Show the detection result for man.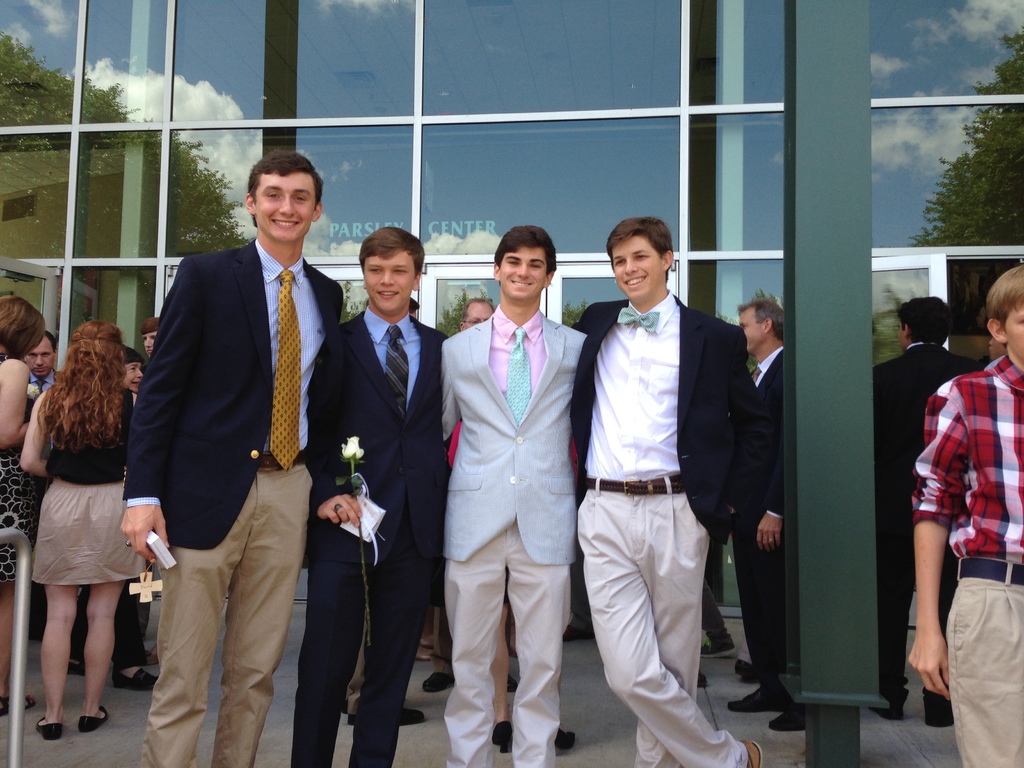
19, 333, 56, 631.
